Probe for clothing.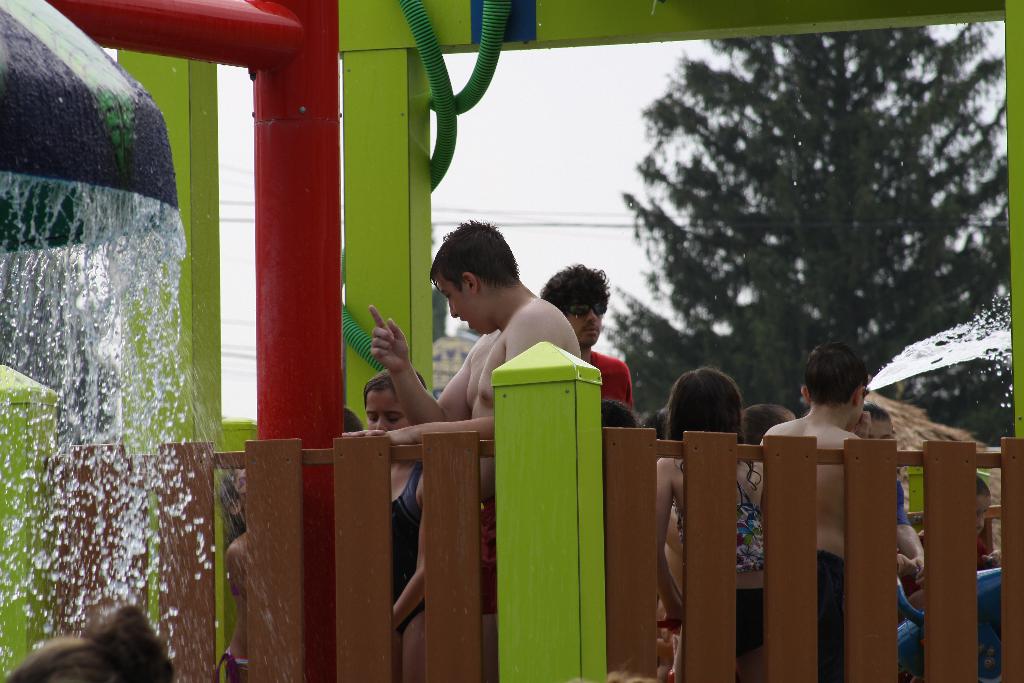
Probe result: bbox(738, 457, 764, 580).
